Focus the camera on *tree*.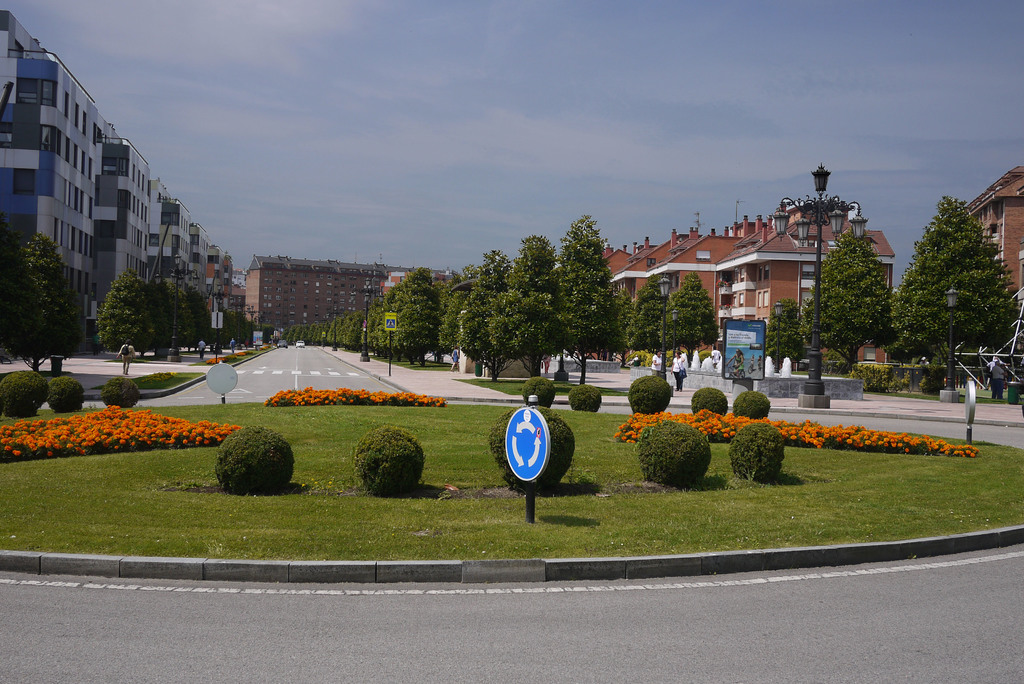
Focus region: bbox=[438, 268, 467, 368].
